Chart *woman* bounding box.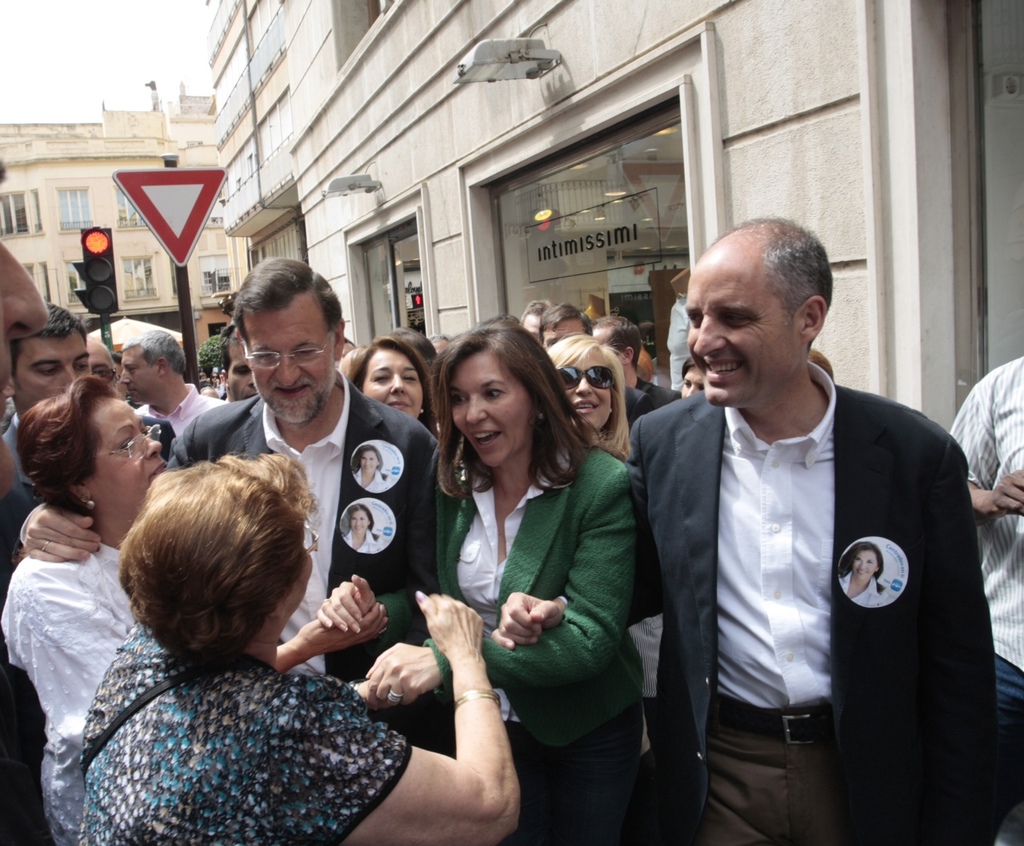
Charted: 346,440,396,489.
